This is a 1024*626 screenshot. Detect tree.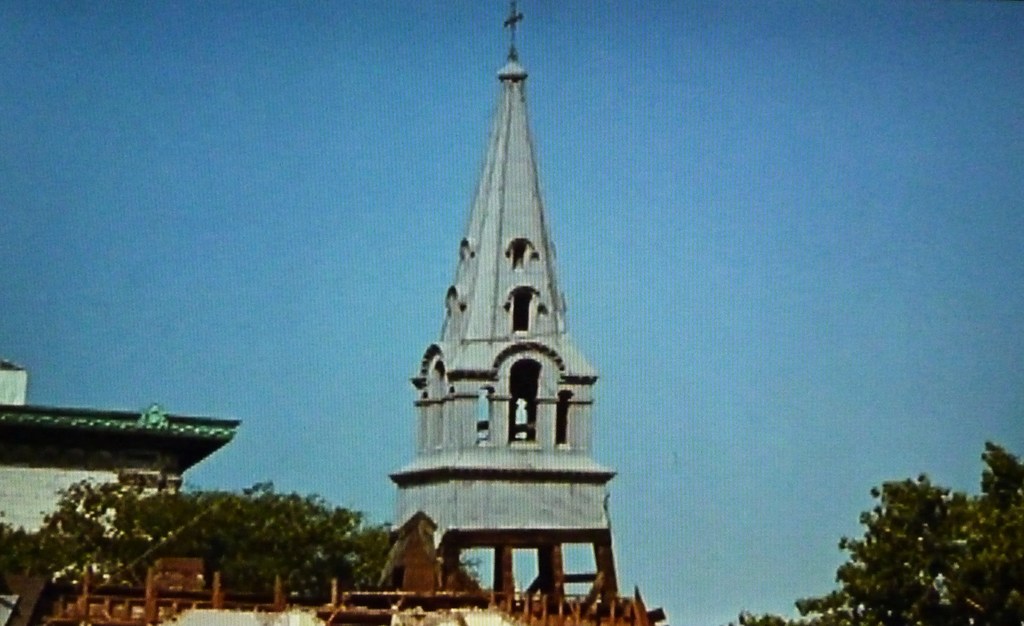
[0,482,490,625].
